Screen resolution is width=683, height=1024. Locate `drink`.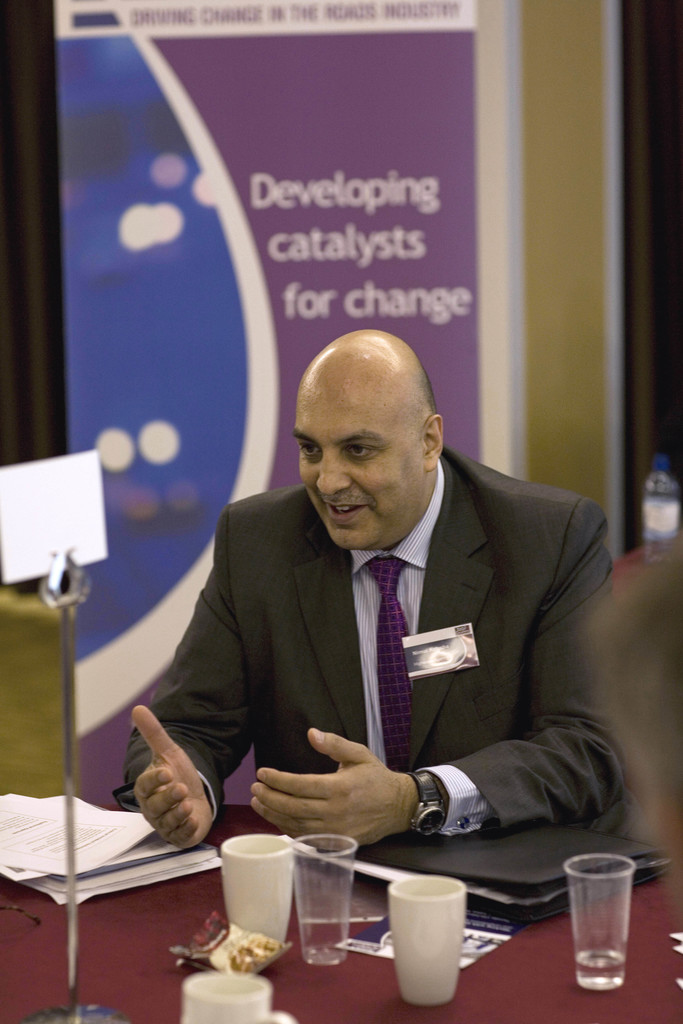
x1=576, y1=951, x2=629, y2=975.
